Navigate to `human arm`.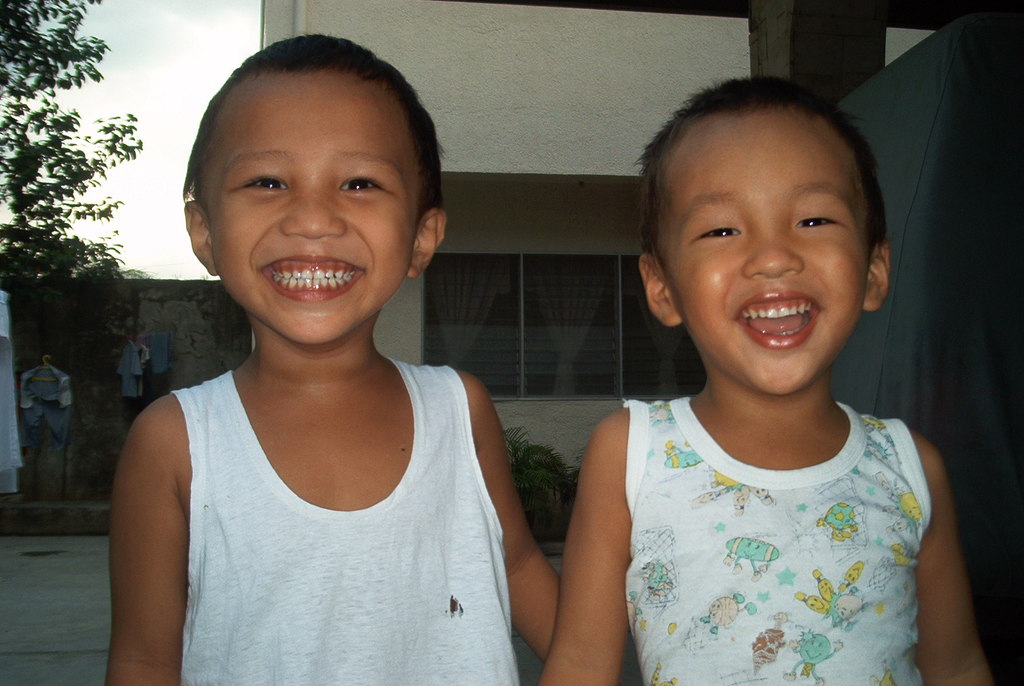
Navigation target: 468, 367, 559, 675.
